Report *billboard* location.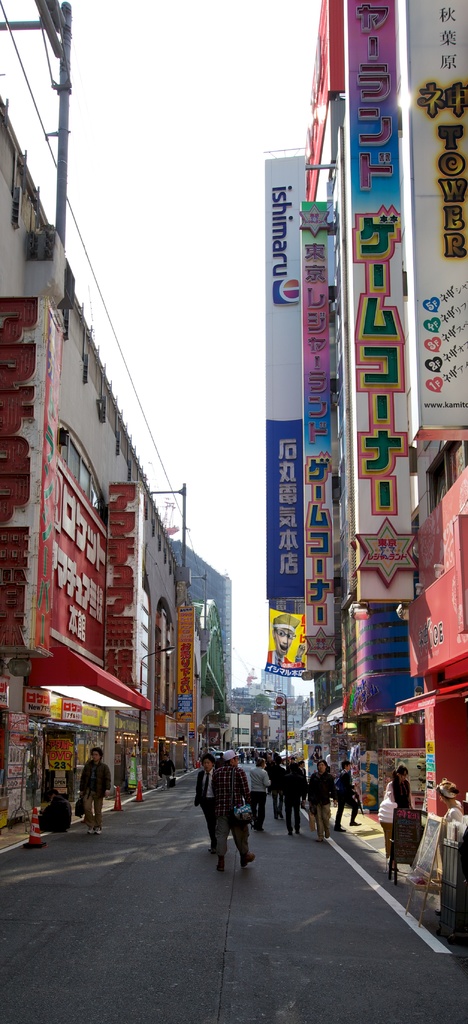
Report: select_region(303, 204, 333, 668).
